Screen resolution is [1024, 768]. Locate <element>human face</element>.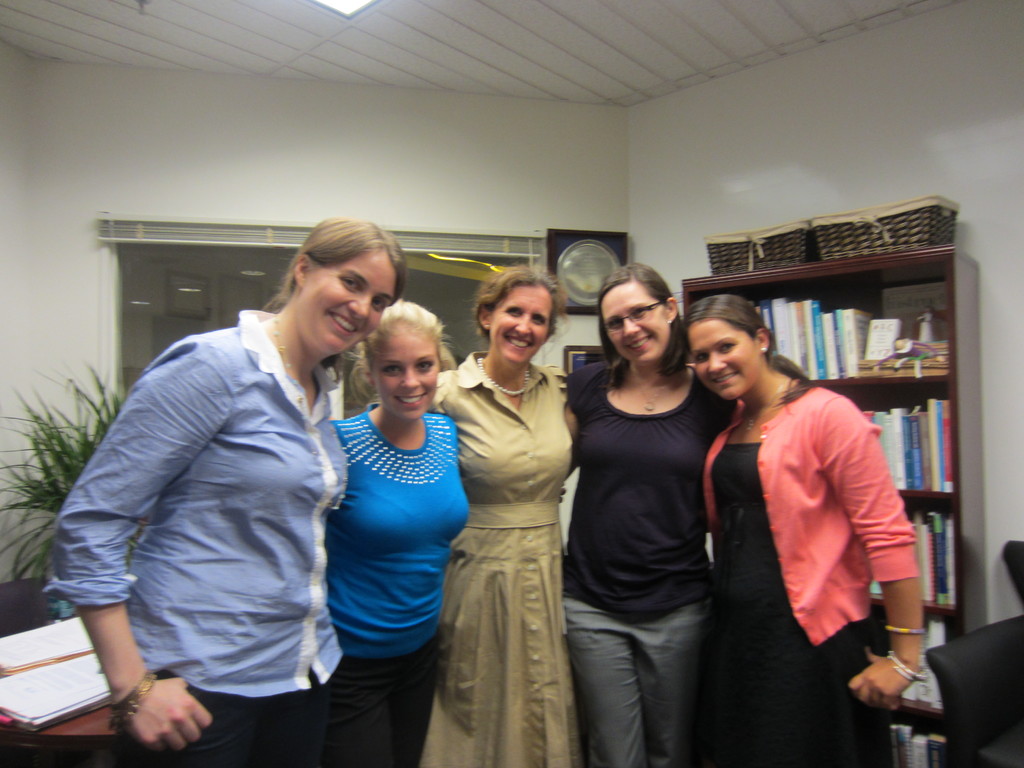
rect(375, 332, 436, 419).
